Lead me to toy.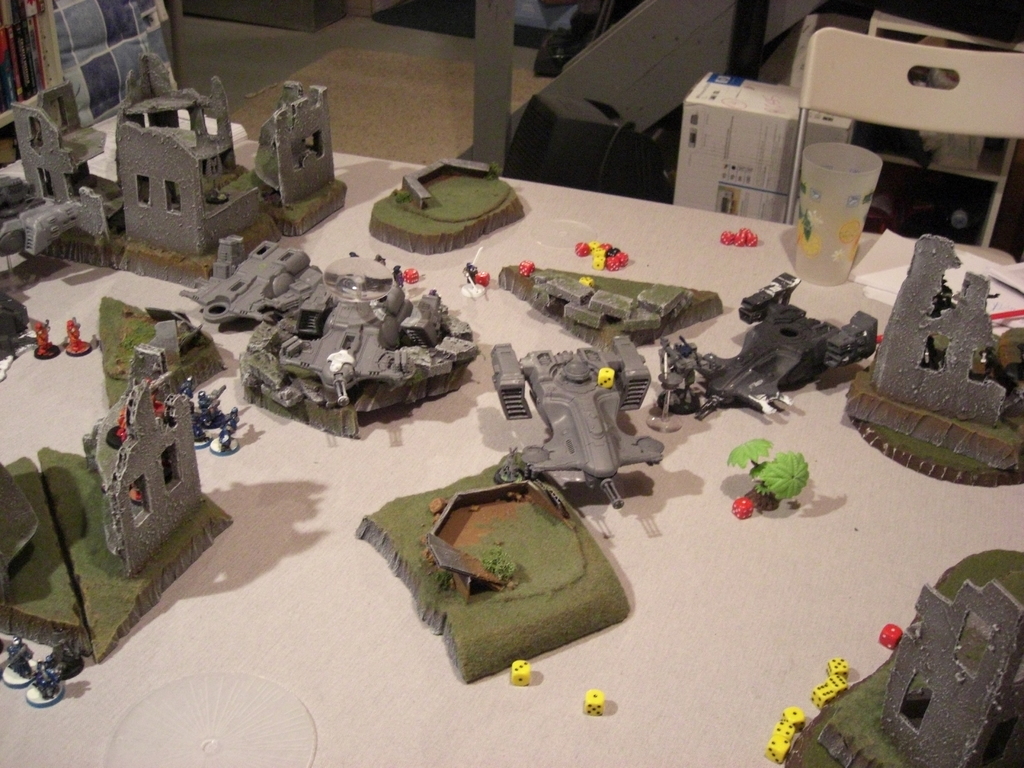
Lead to 472 268 494 287.
